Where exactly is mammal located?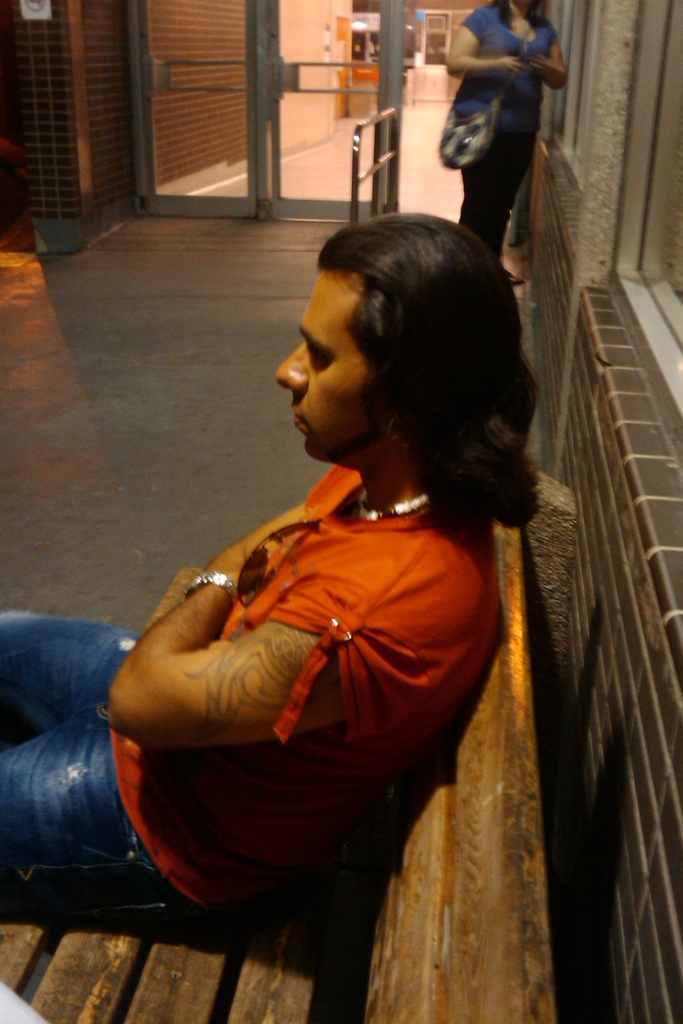
Its bounding box is (58, 134, 567, 1020).
